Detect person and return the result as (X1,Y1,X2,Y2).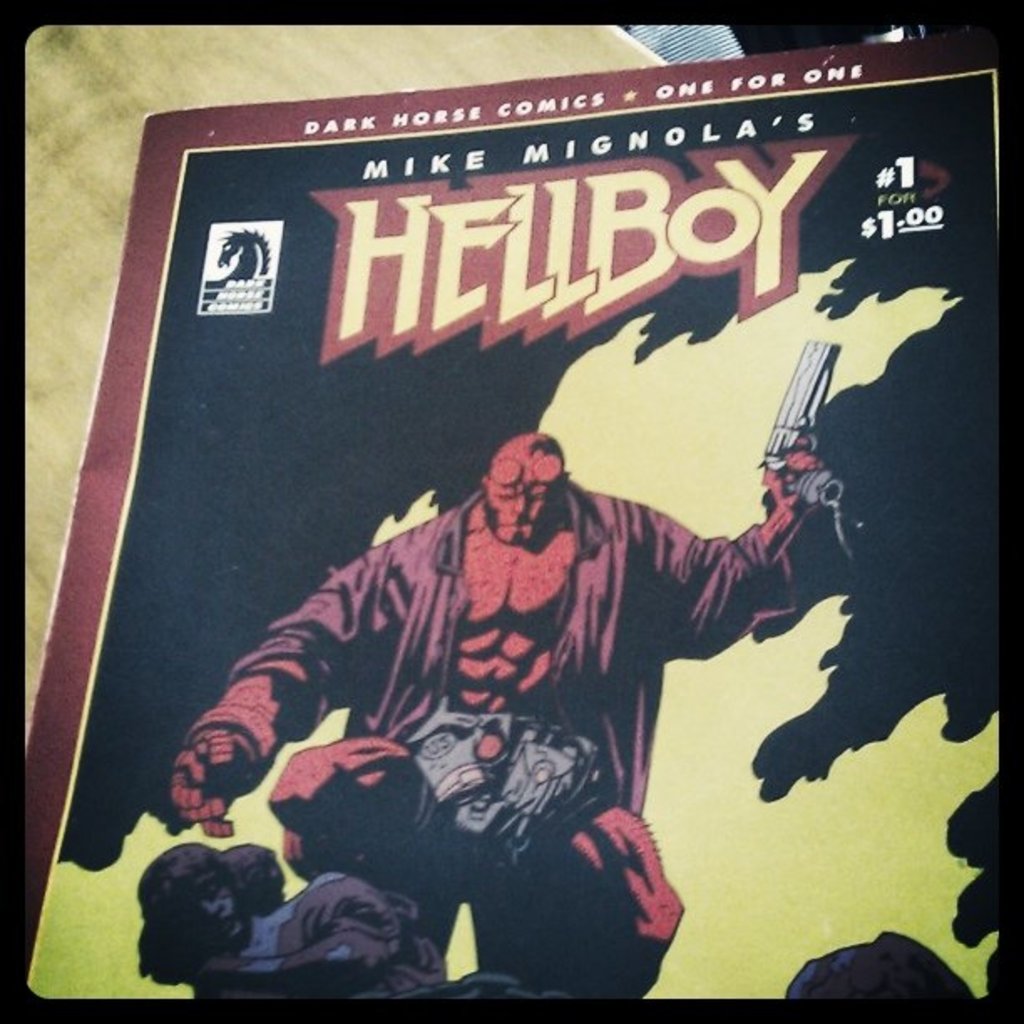
(105,415,845,1002).
